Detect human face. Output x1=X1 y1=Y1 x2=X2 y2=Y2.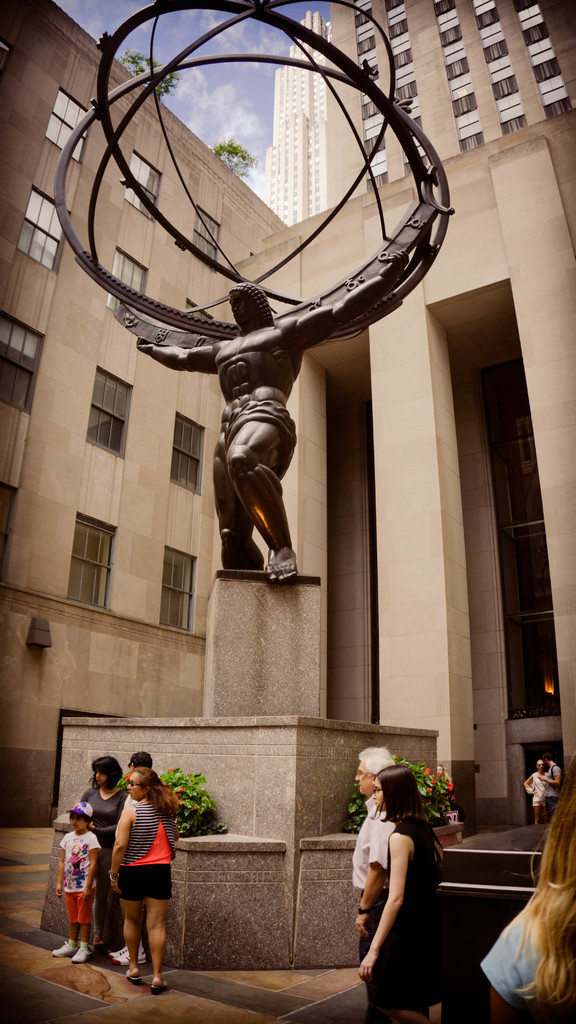
x1=237 y1=297 x2=260 y2=328.
